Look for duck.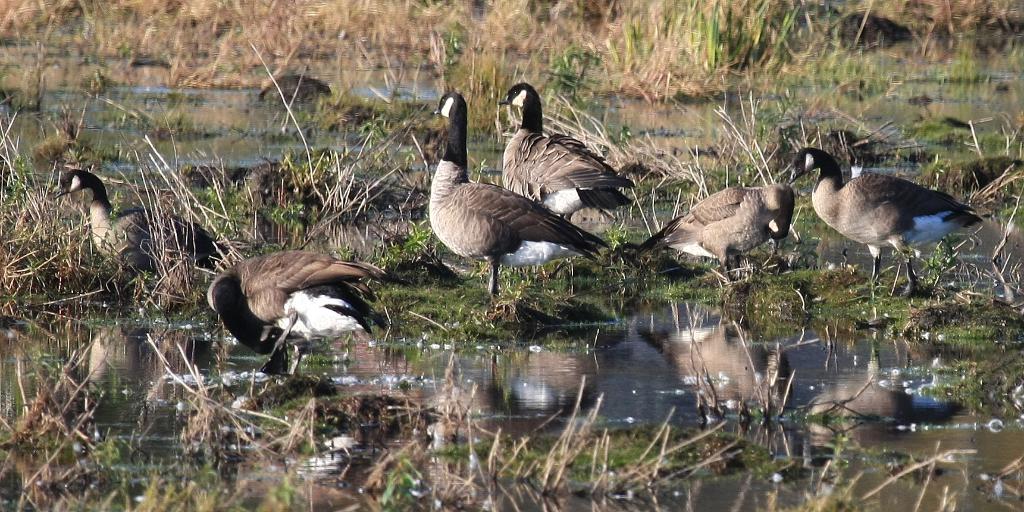
Found: box=[793, 128, 1004, 274].
